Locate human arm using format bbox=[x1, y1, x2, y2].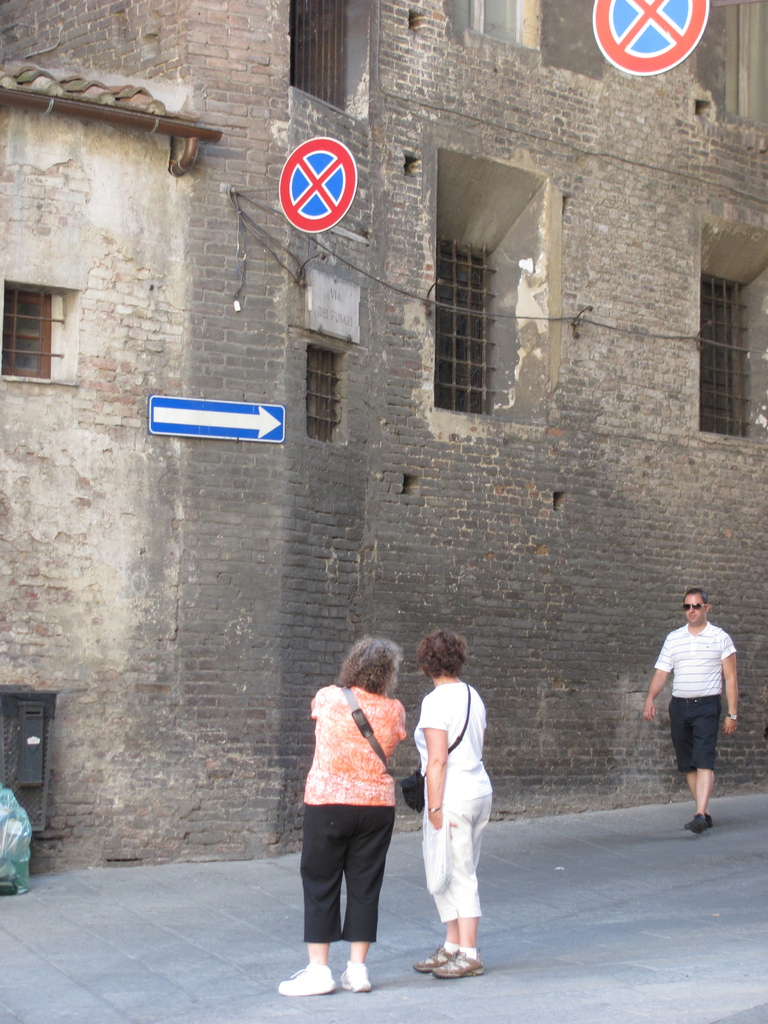
bbox=[300, 678, 343, 717].
